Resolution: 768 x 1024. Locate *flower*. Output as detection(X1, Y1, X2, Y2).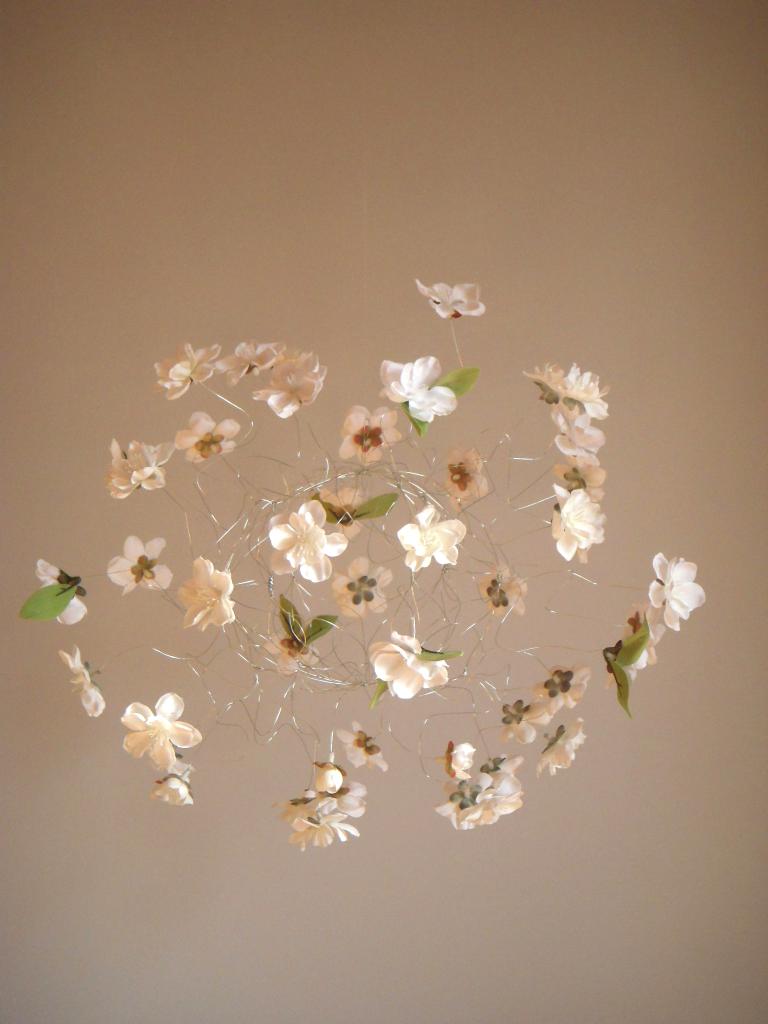
detection(269, 496, 349, 582).
